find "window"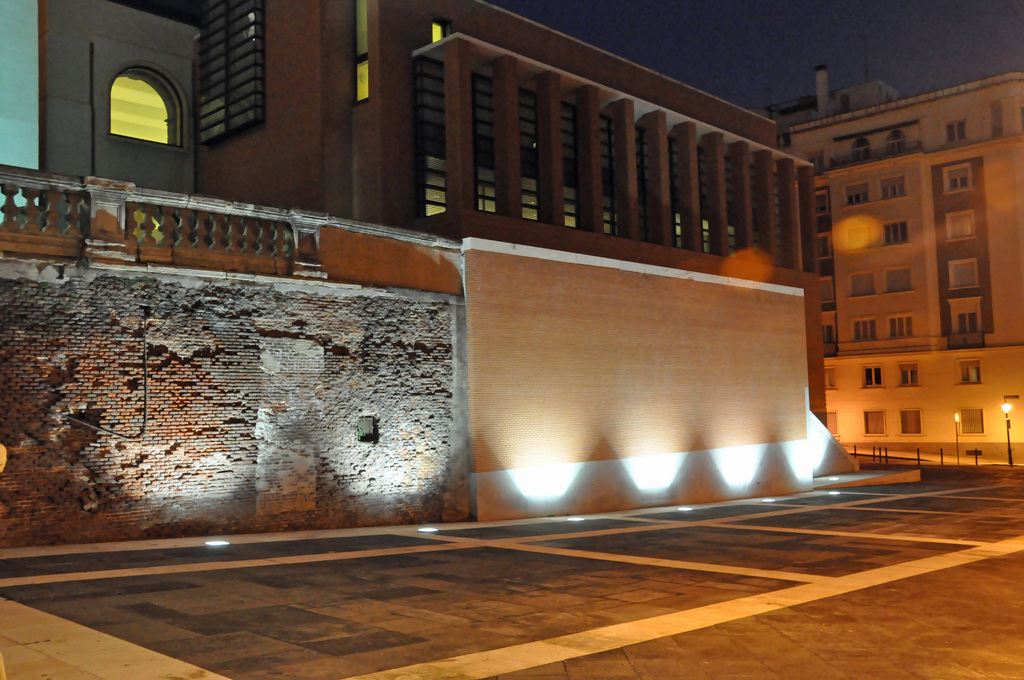
Rect(884, 129, 901, 157)
